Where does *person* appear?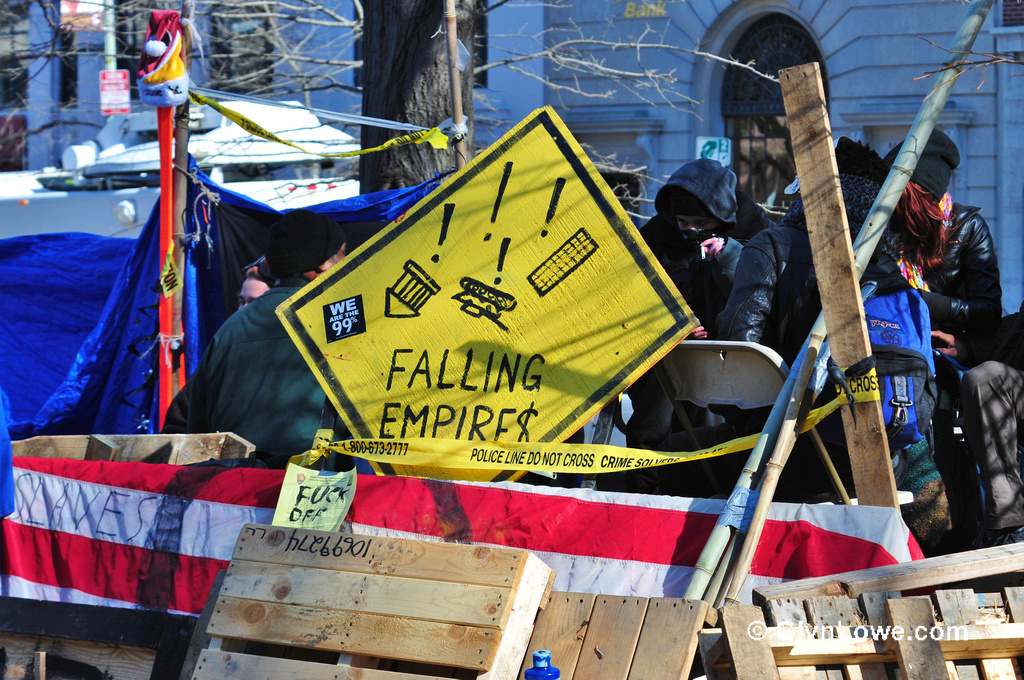
Appears at box=[229, 256, 286, 305].
